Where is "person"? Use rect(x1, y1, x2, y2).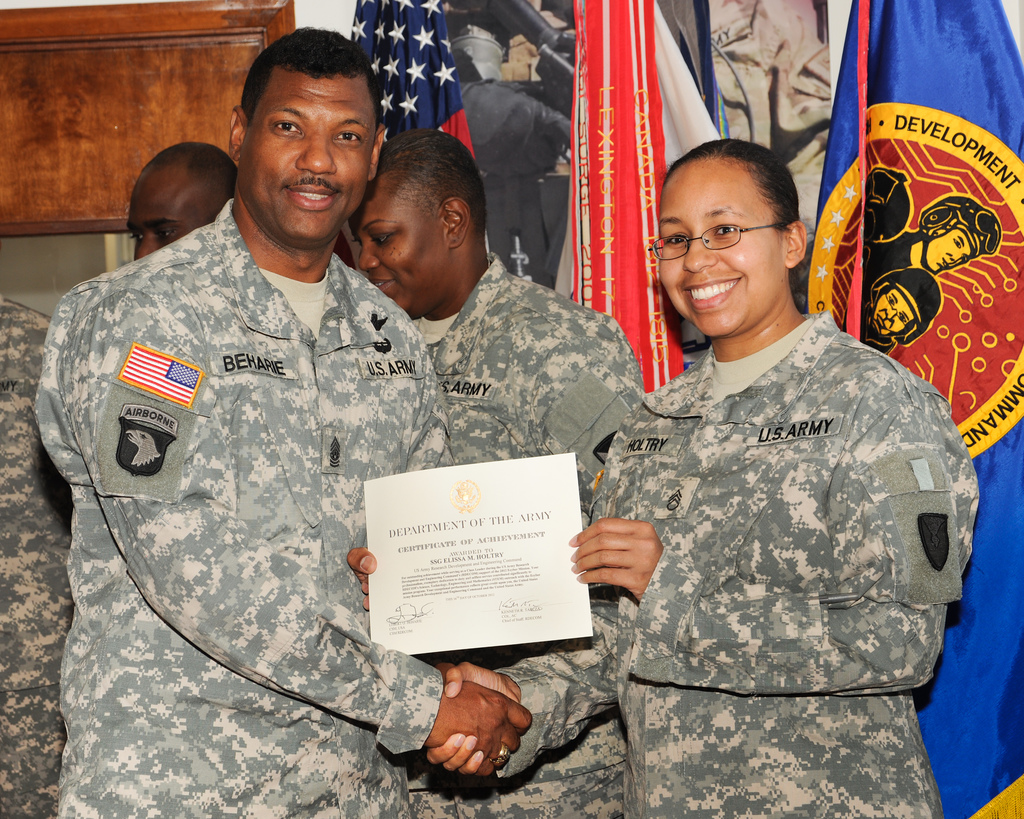
rect(34, 28, 536, 818).
